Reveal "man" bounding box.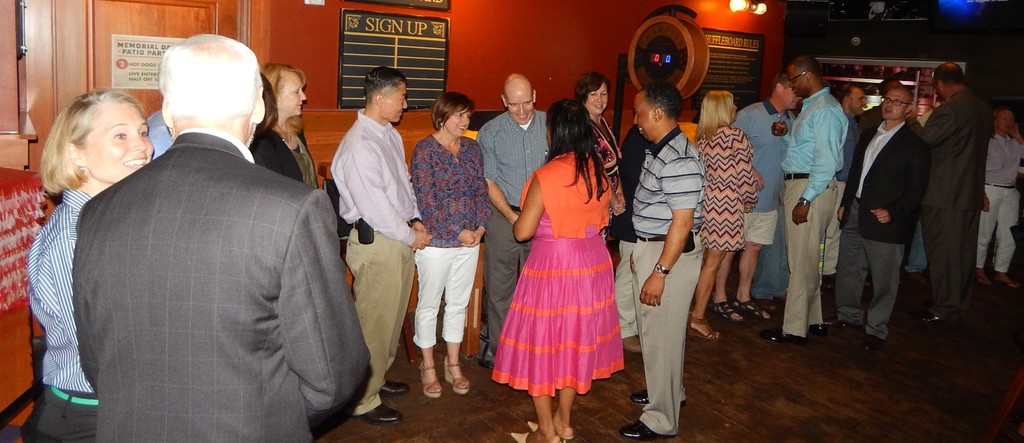
Revealed: Rect(820, 83, 926, 351).
